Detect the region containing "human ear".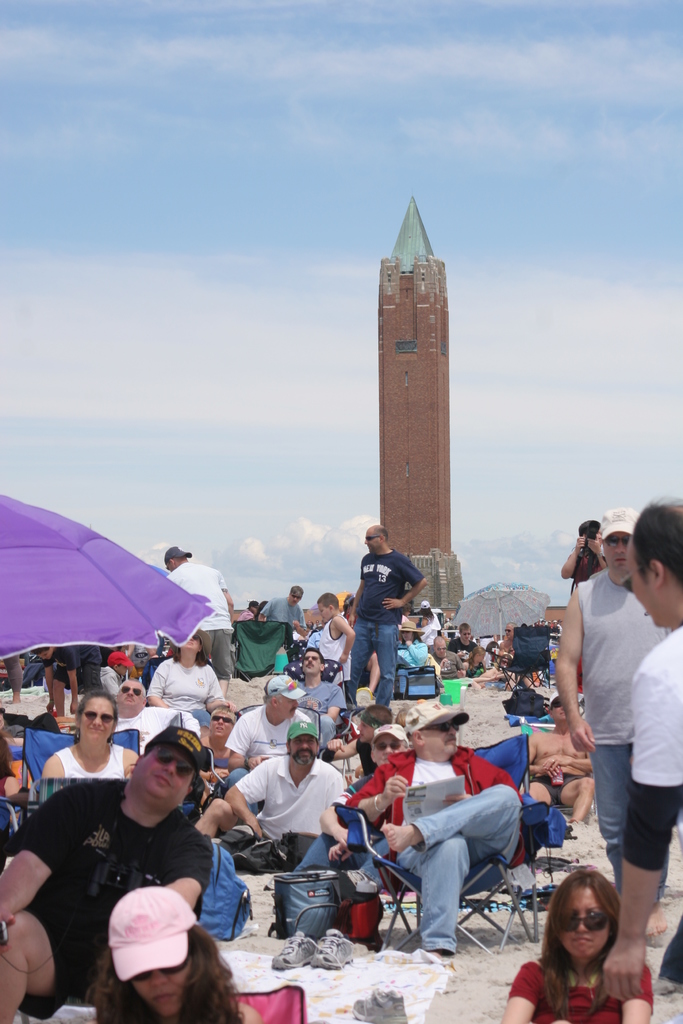
bbox(651, 555, 670, 592).
